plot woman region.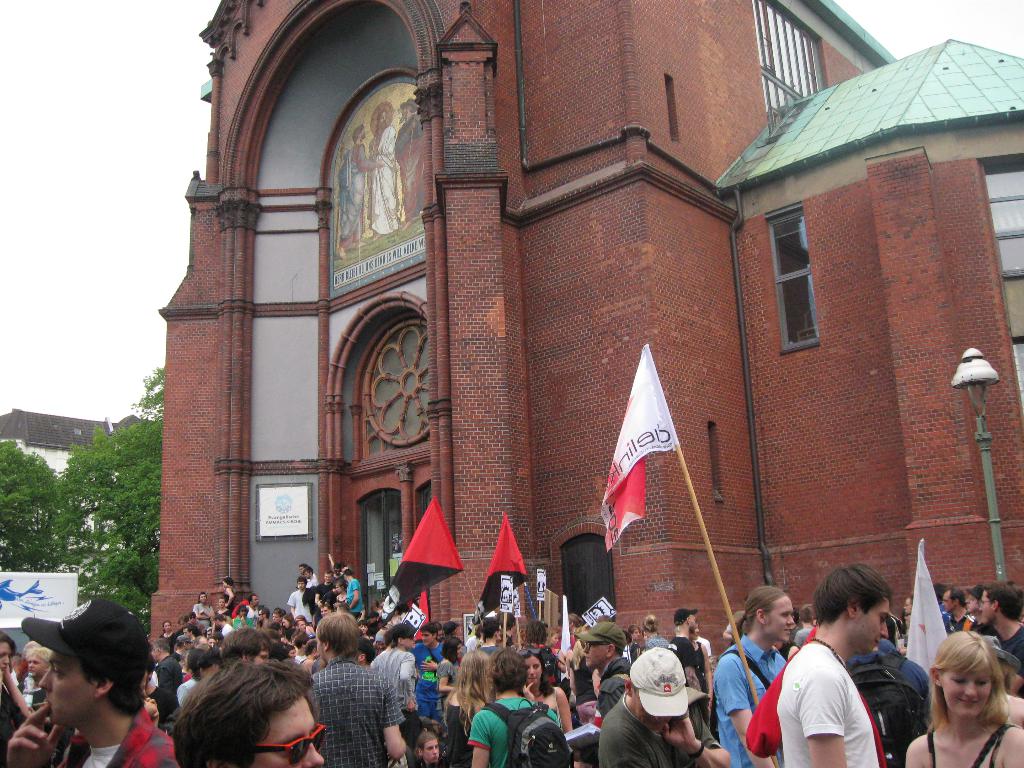
Plotted at (x1=0, y1=633, x2=22, y2=764).
